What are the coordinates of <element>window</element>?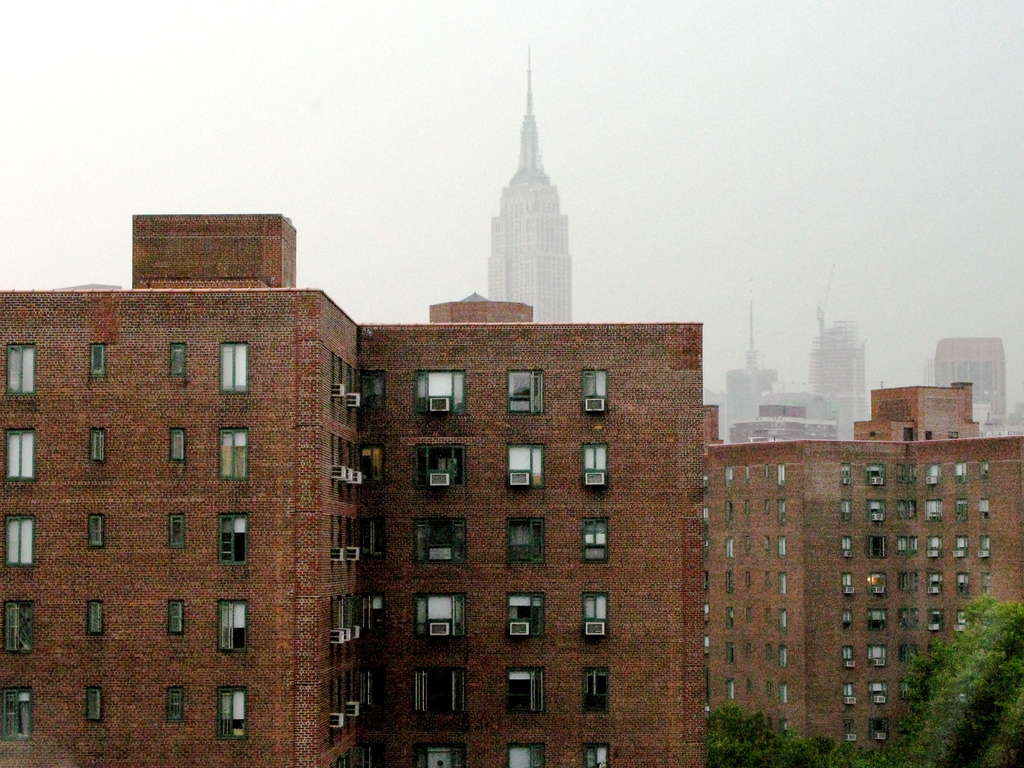
box=[504, 368, 544, 412].
